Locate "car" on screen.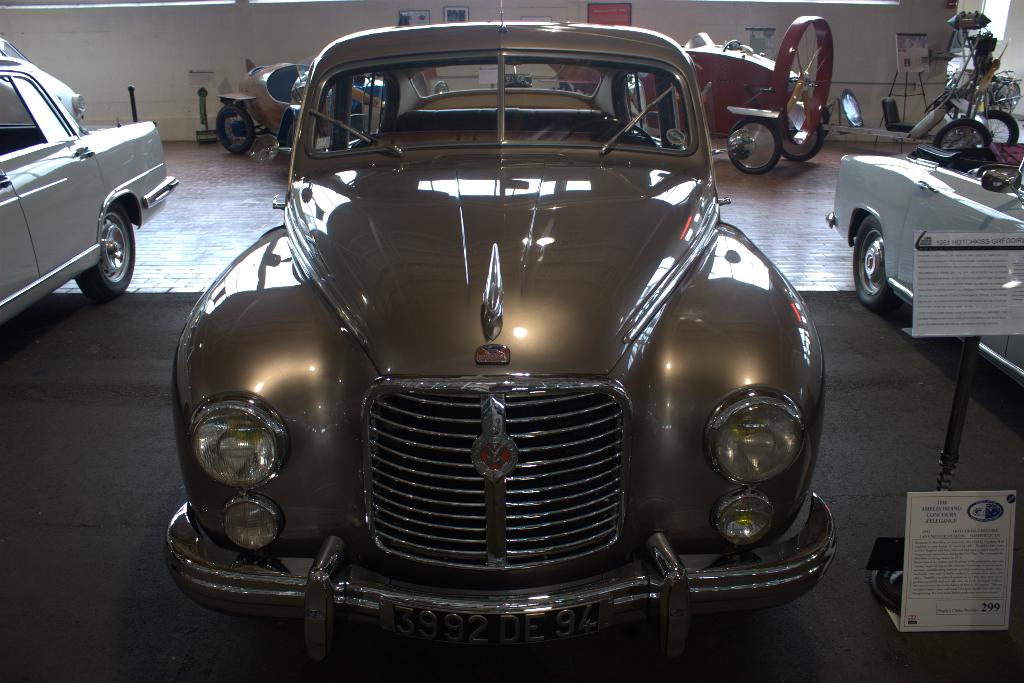
On screen at pyautogui.locateOnScreen(163, 0, 831, 650).
